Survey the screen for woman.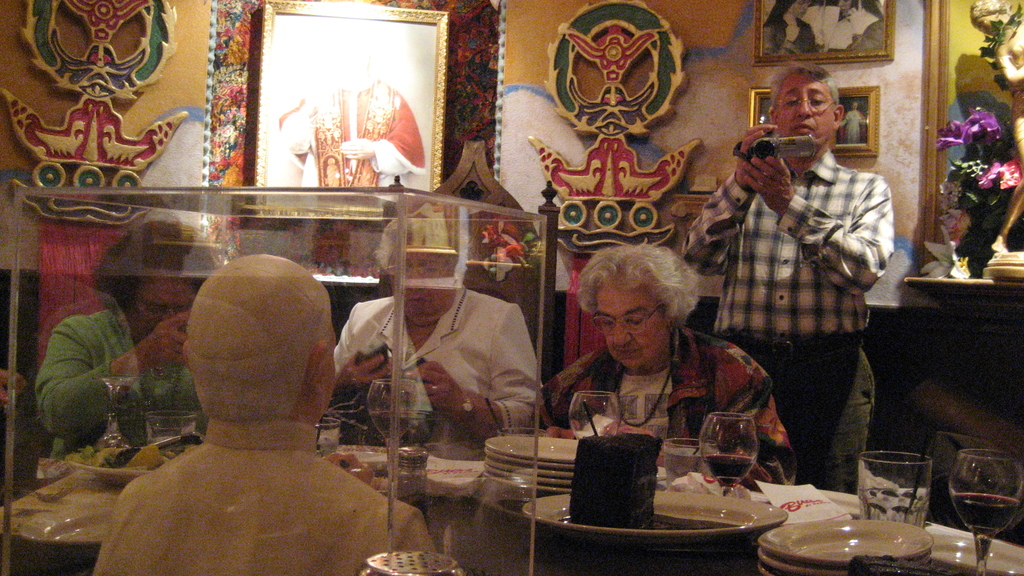
Survey found: (left=840, top=102, right=866, bottom=144).
